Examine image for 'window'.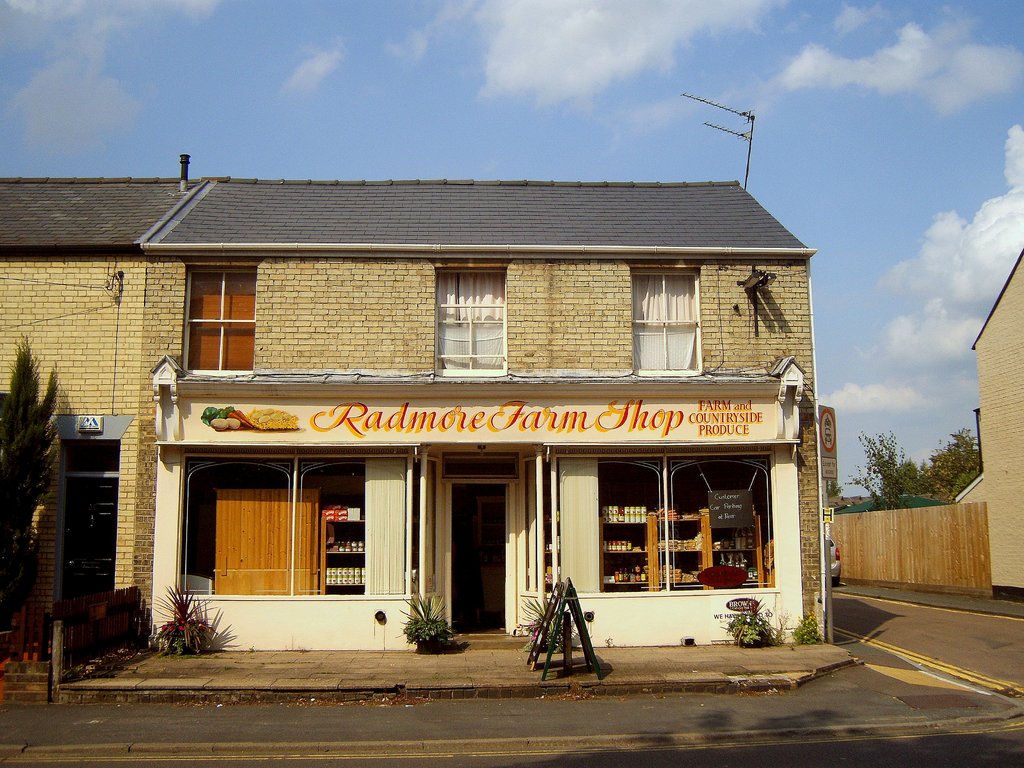
Examination result: 185 262 255 373.
